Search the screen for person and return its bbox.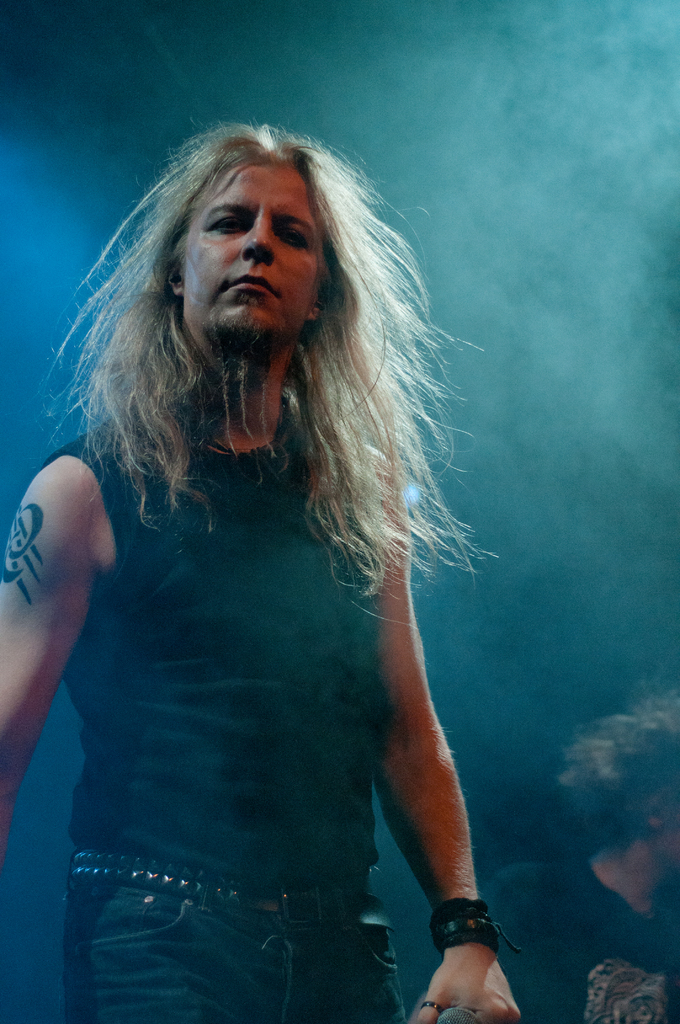
Found: rect(0, 119, 522, 1023).
